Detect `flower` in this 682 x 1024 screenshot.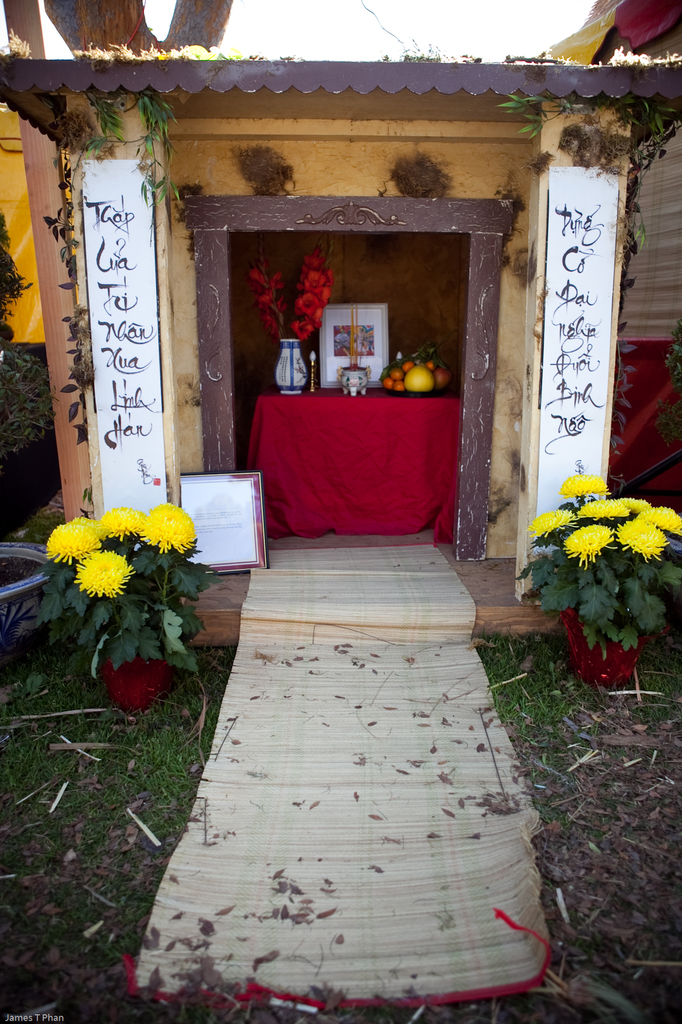
Detection: [x1=82, y1=503, x2=148, y2=529].
